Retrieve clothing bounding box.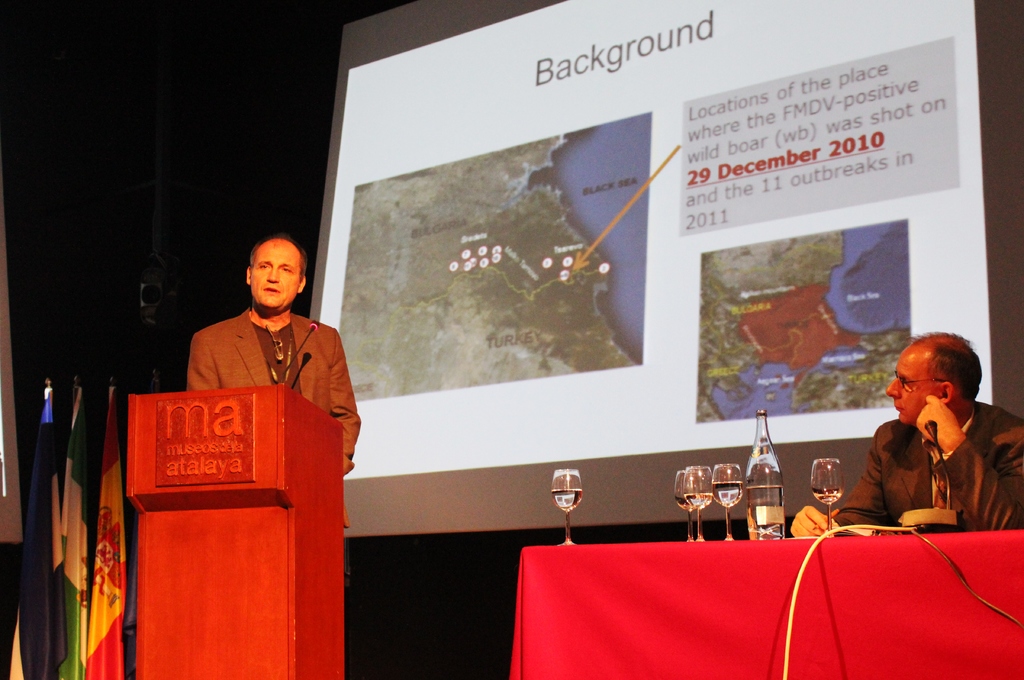
Bounding box: [165,287,346,433].
